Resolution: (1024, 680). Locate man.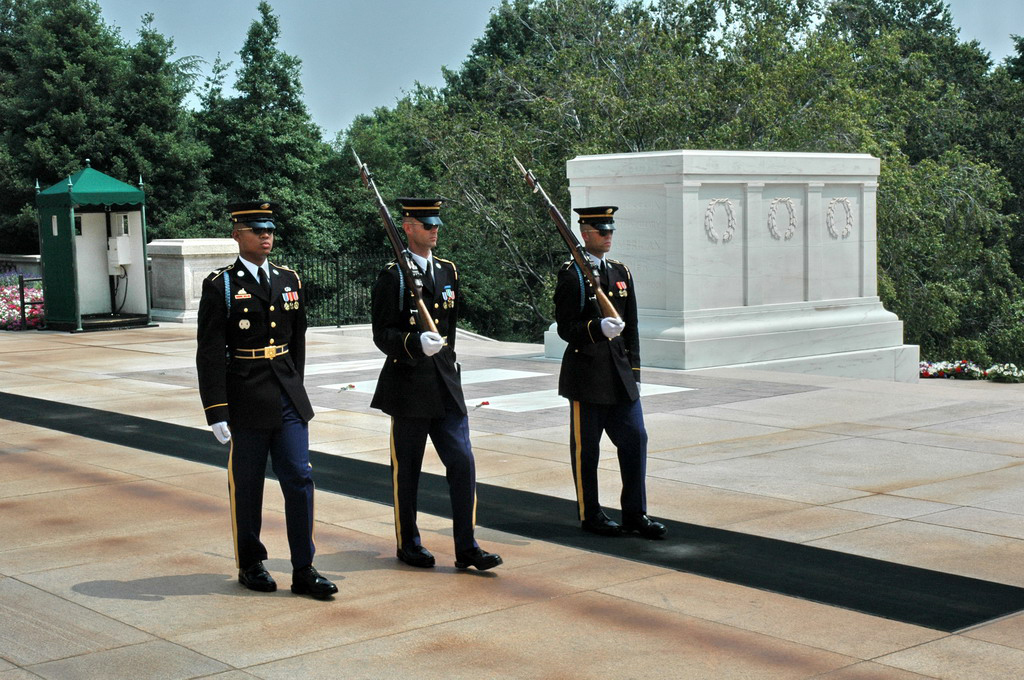
select_region(373, 200, 505, 574).
